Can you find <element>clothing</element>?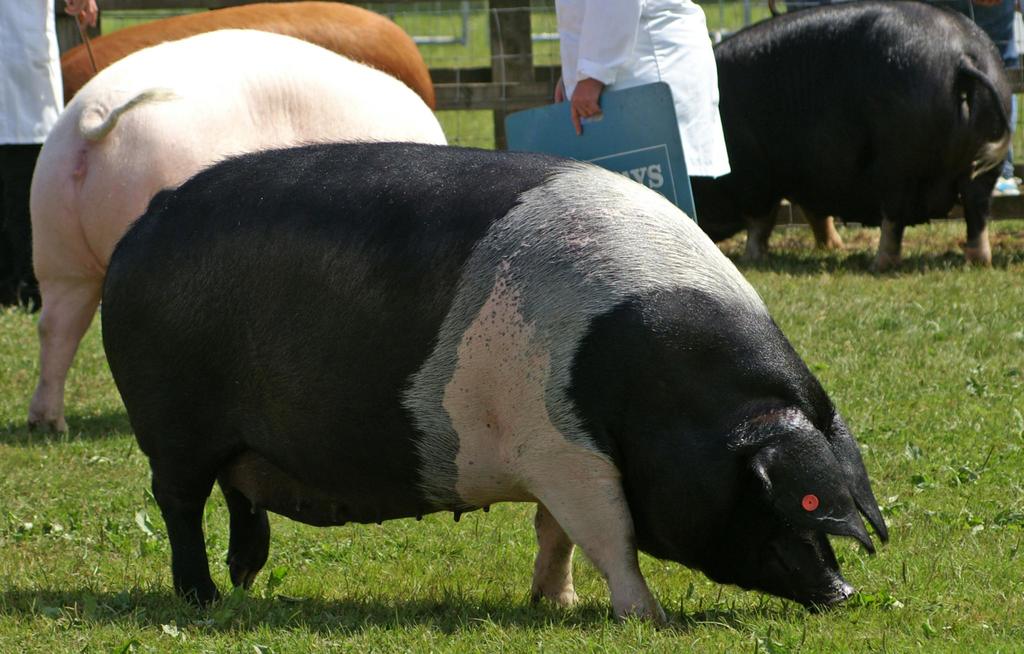
Yes, bounding box: pyautogui.locateOnScreen(552, 0, 728, 177).
